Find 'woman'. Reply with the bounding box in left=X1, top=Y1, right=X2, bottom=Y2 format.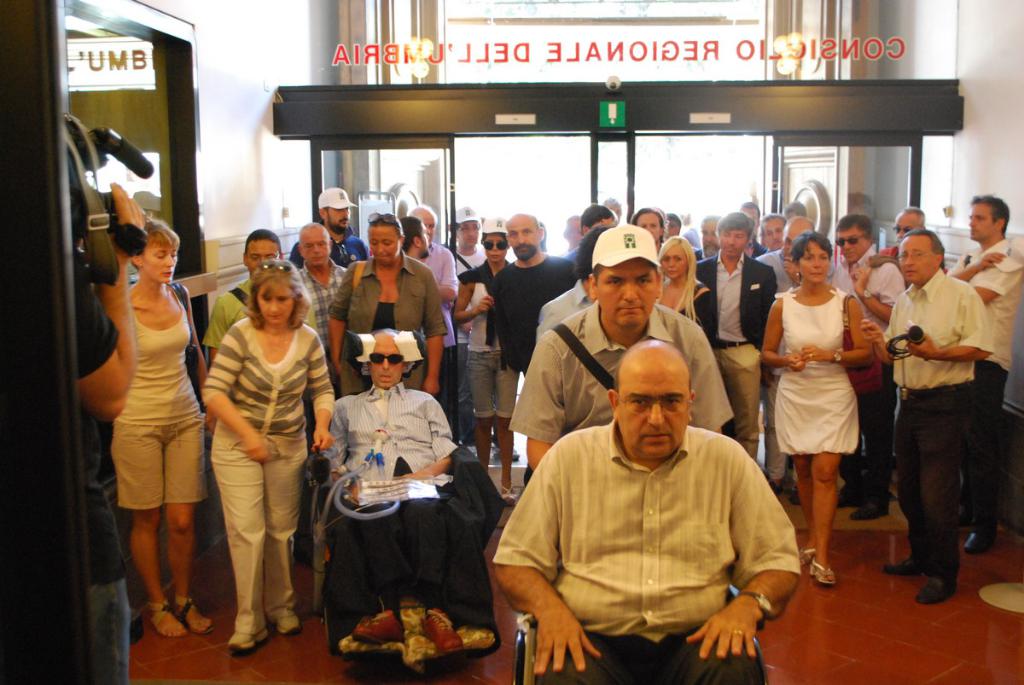
left=451, top=215, right=517, bottom=502.
